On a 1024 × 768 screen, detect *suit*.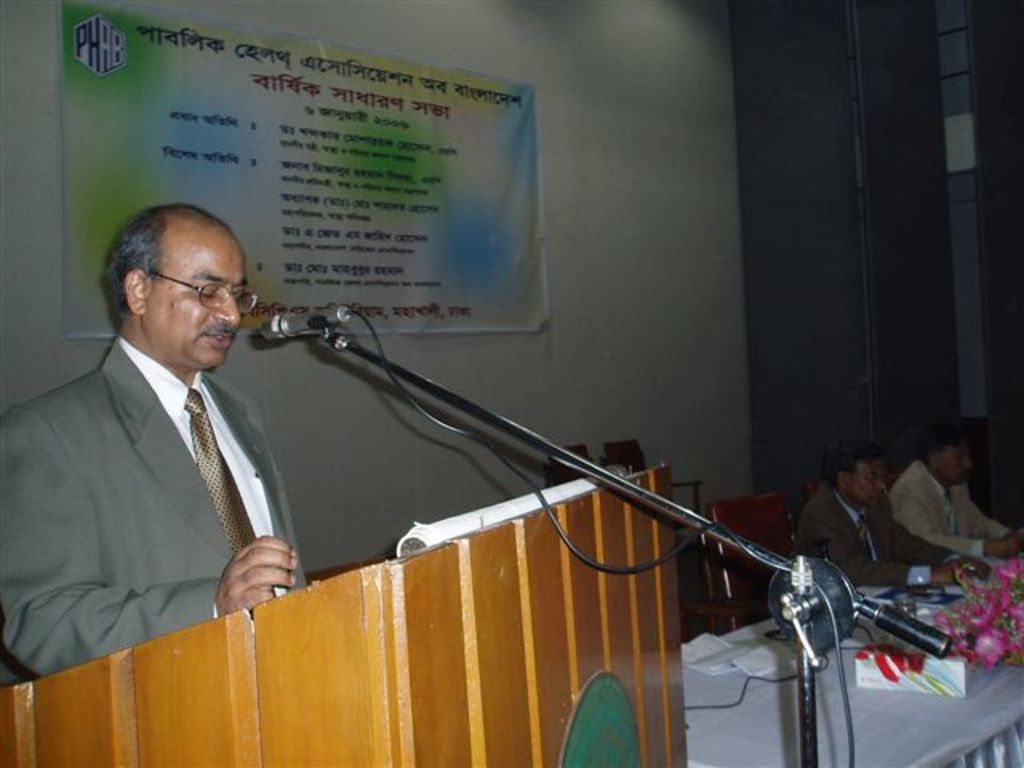
rect(787, 482, 966, 586).
